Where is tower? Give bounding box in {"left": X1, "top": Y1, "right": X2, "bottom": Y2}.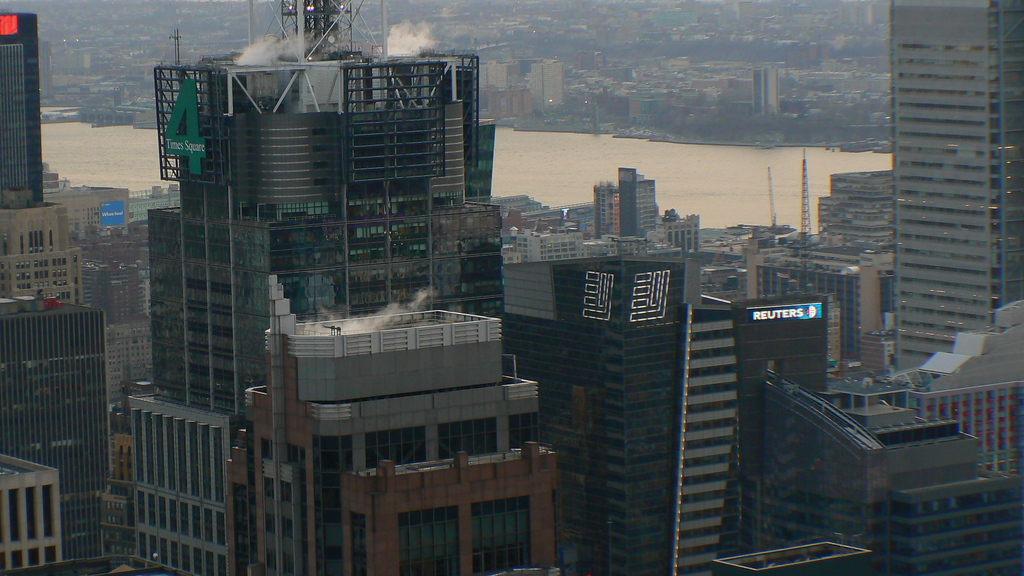
{"left": 866, "top": 6, "right": 987, "bottom": 334}.
